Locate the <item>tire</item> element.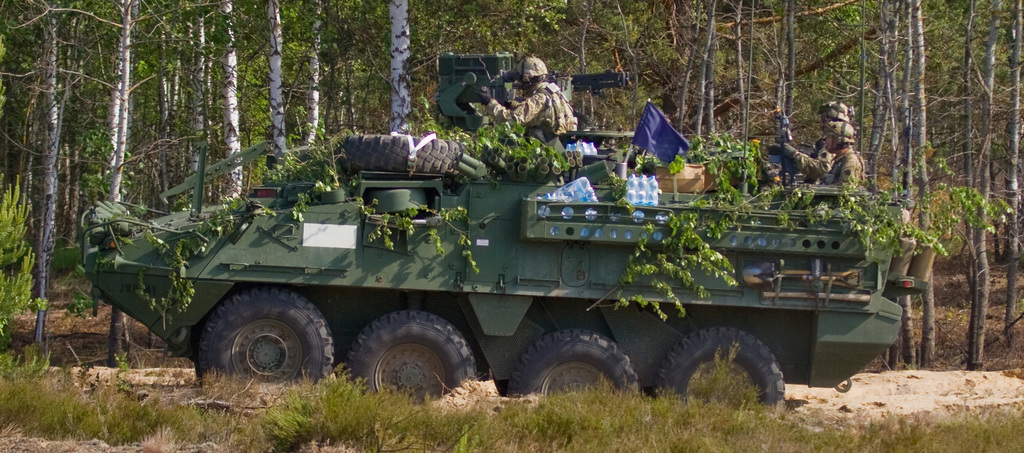
Element bbox: l=196, t=285, r=333, b=386.
